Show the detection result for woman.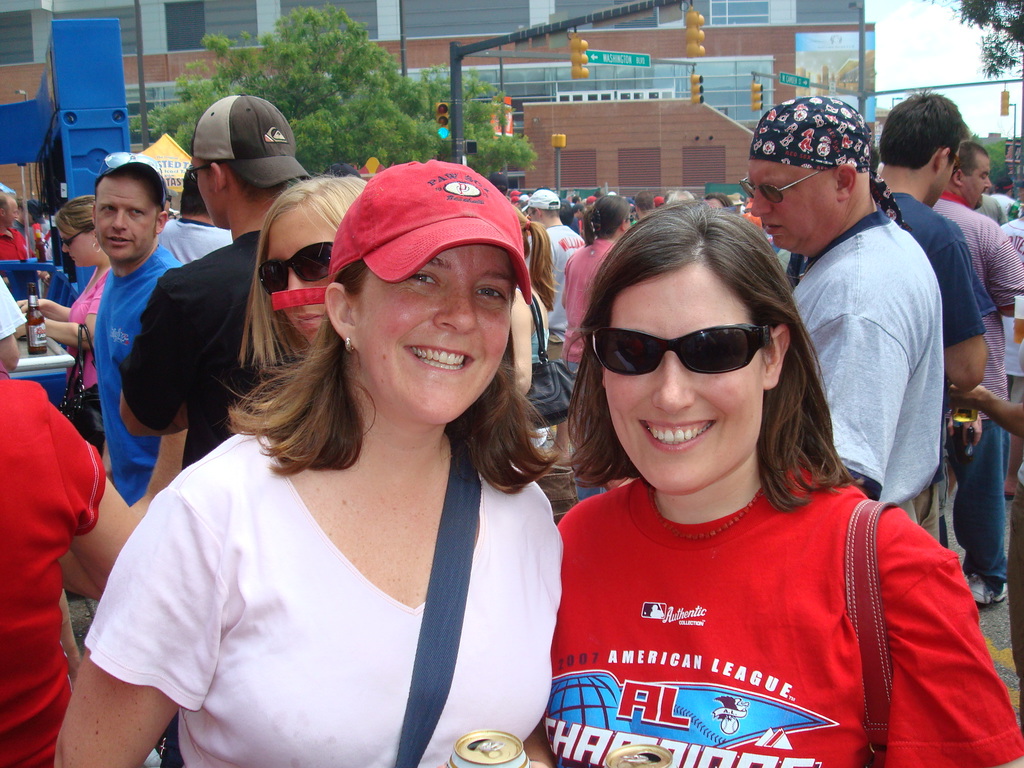
rect(536, 195, 1023, 767).
